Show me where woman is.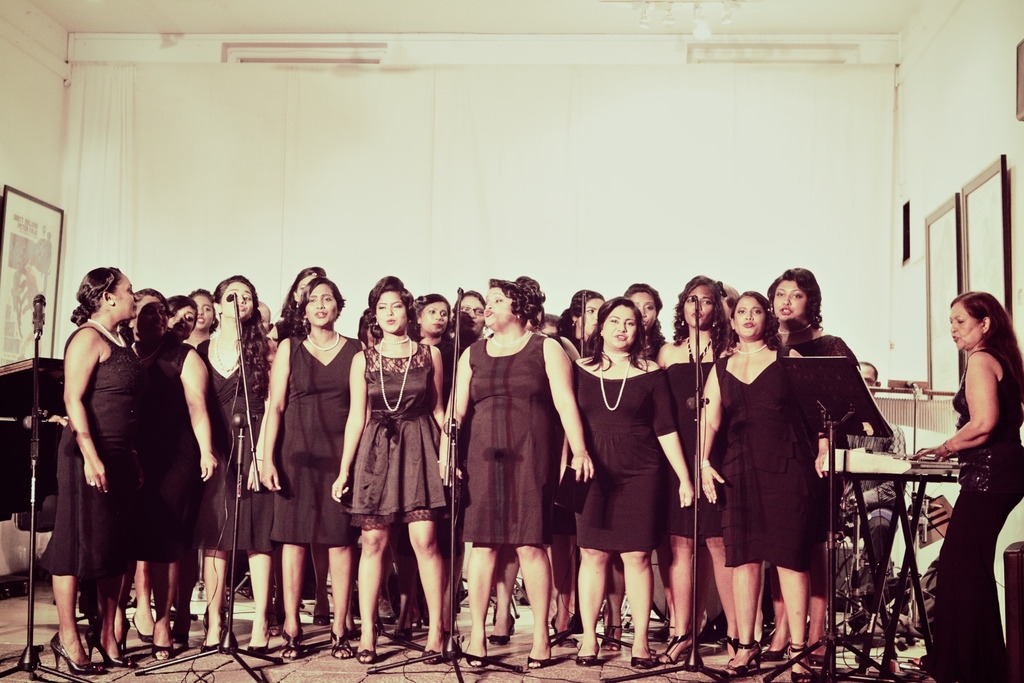
woman is at 624, 278, 669, 362.
